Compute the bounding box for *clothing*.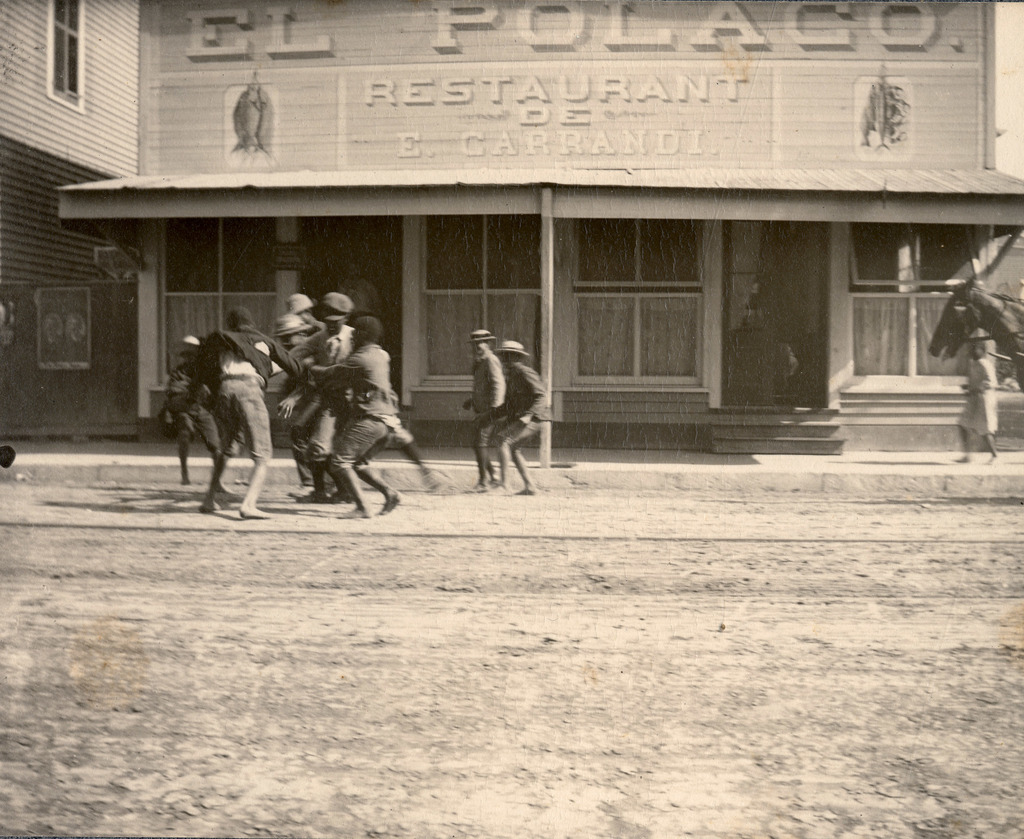
(x1=291, y1=296, x2=372, y2=474).
